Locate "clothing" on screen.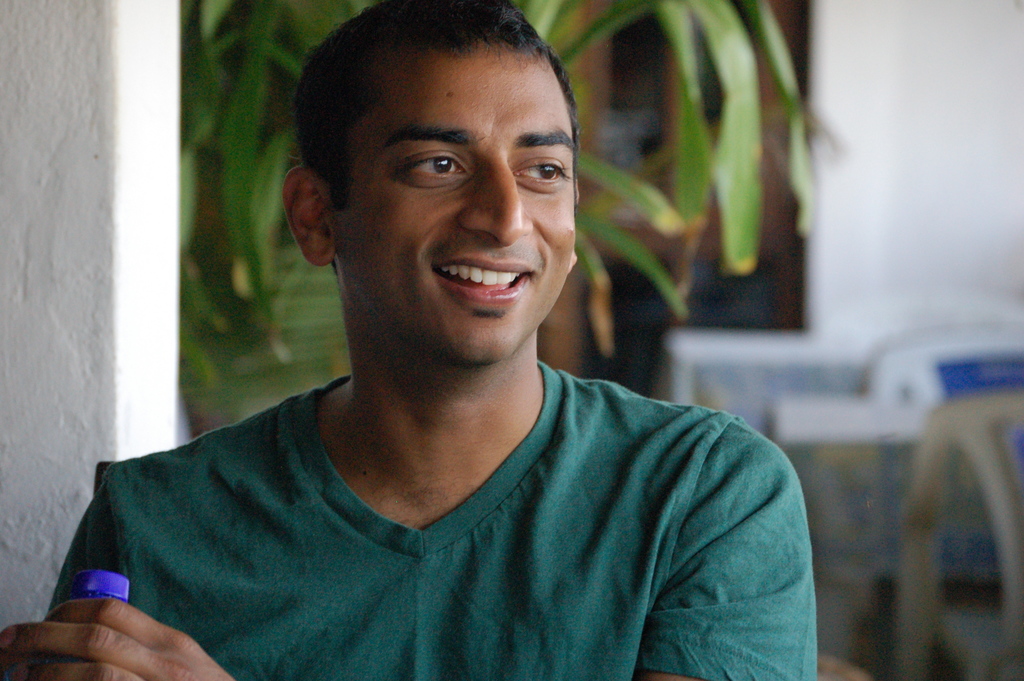
On screen at (left=44, top=357, right=821, bottom=680).
